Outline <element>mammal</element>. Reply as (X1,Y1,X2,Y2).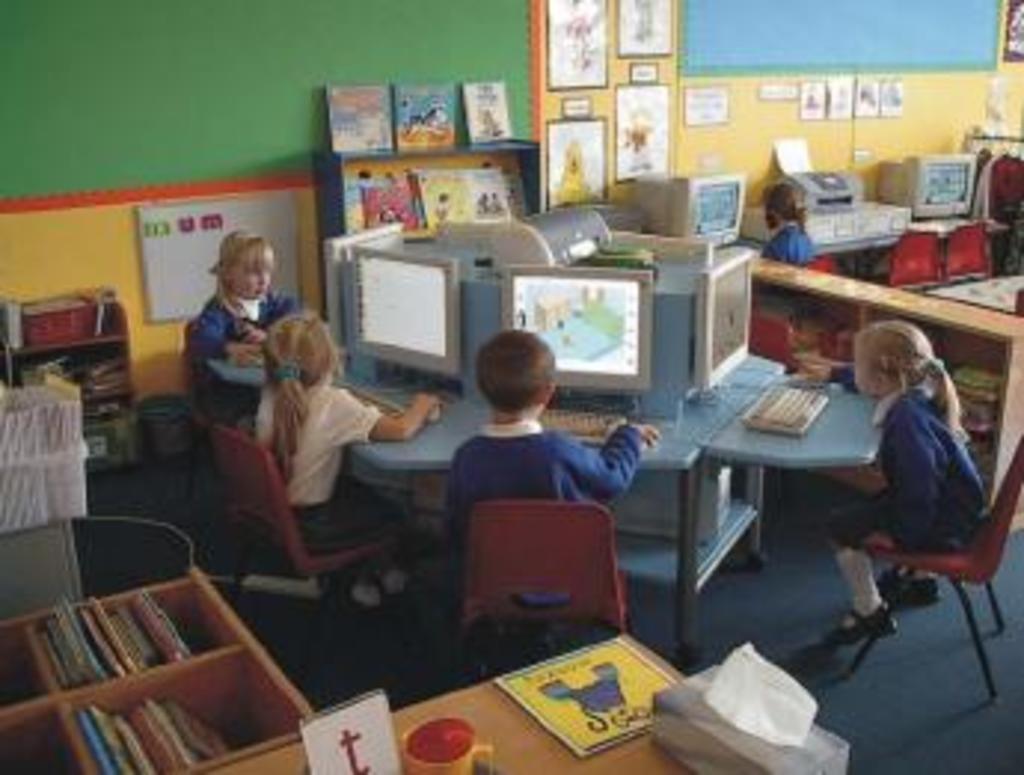
(196,232,297,434).
